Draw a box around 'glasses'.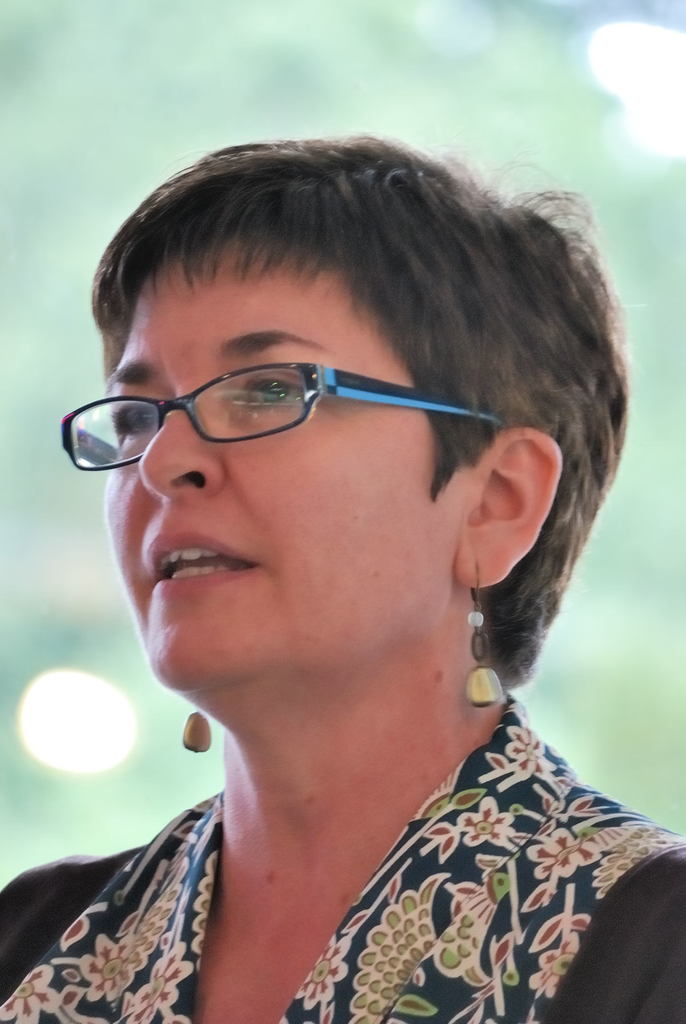
crop(59, 363, 507, 473).
